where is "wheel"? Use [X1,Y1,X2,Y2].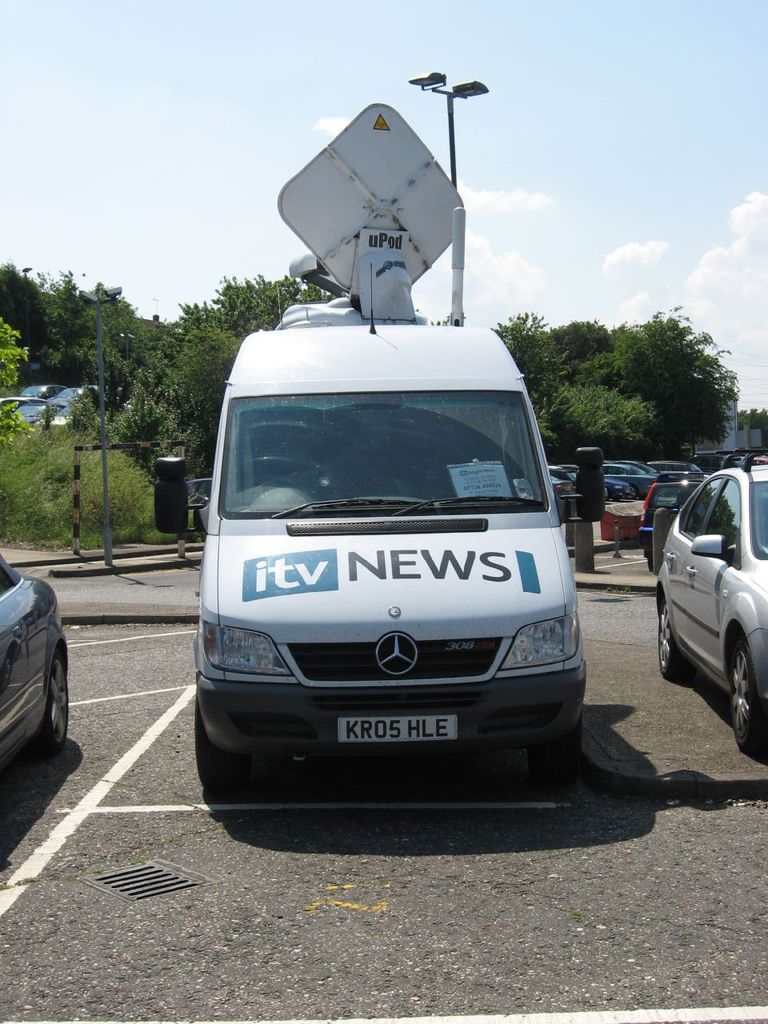
[724,653,767,755].
